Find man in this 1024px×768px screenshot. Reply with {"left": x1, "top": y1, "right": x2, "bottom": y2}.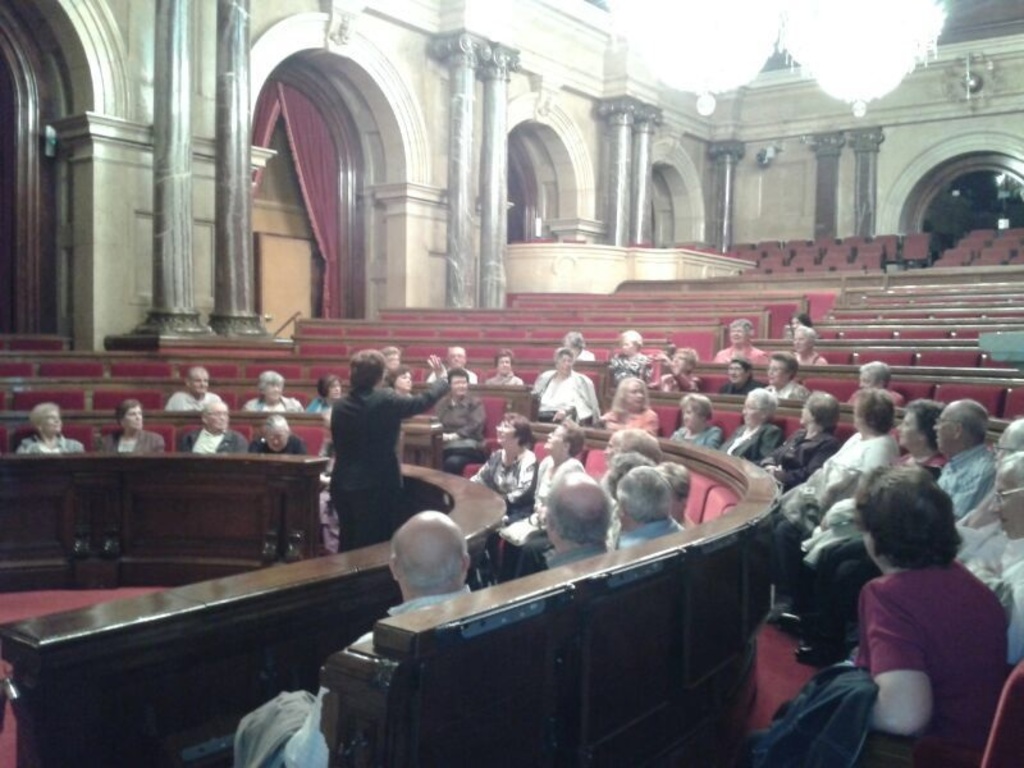
{"left": 248, "top": 521, "right": 479, "bottom": 767}.
